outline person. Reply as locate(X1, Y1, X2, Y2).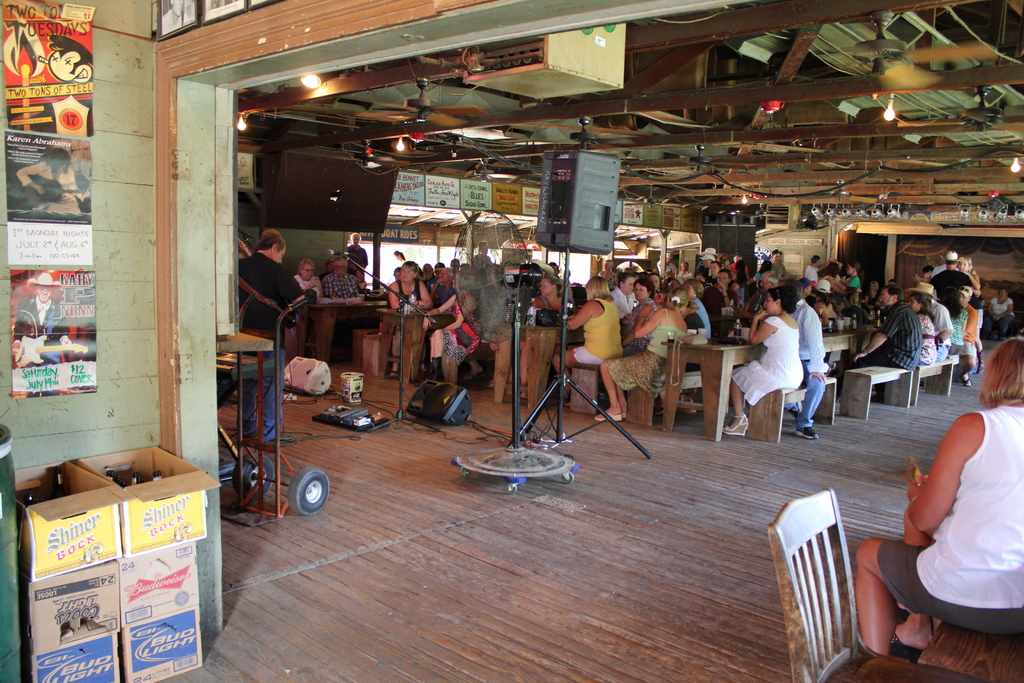
locate(552, 274, 626, 409).
